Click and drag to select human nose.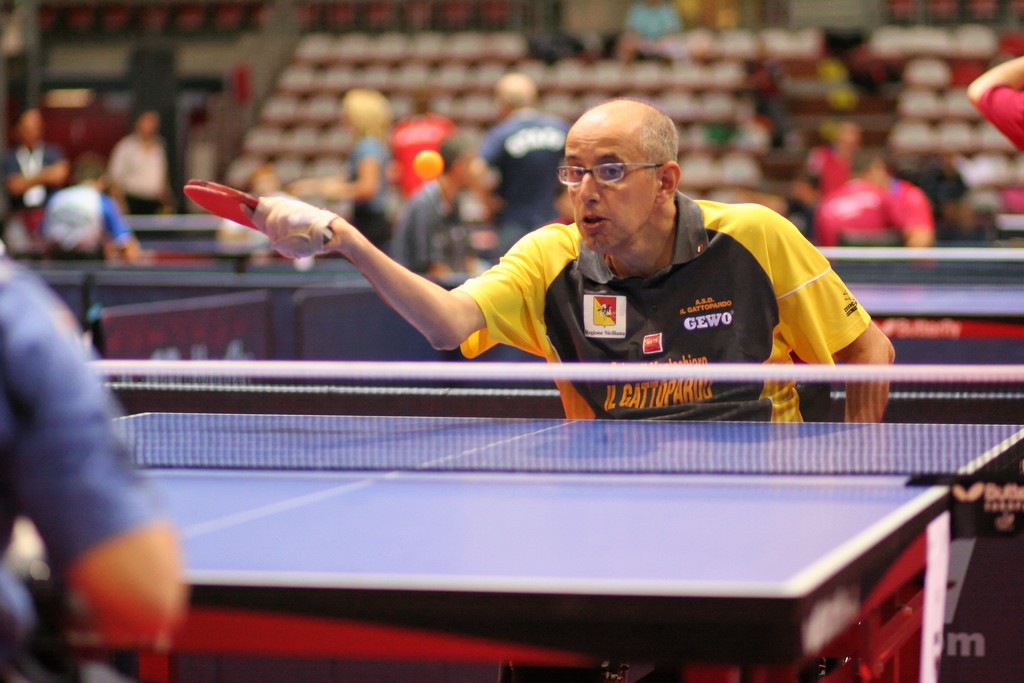
Selection: bbox=[579, 169, 603, 203].
